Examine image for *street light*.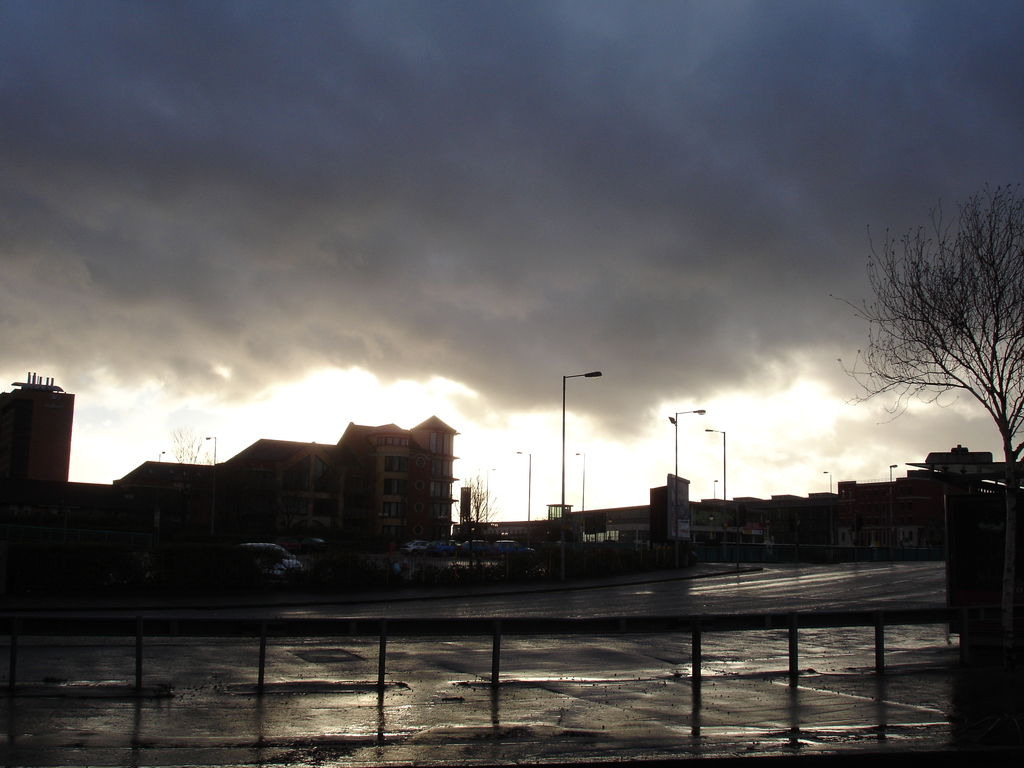
Examination result: select_region(673, 406, 707, 545).
